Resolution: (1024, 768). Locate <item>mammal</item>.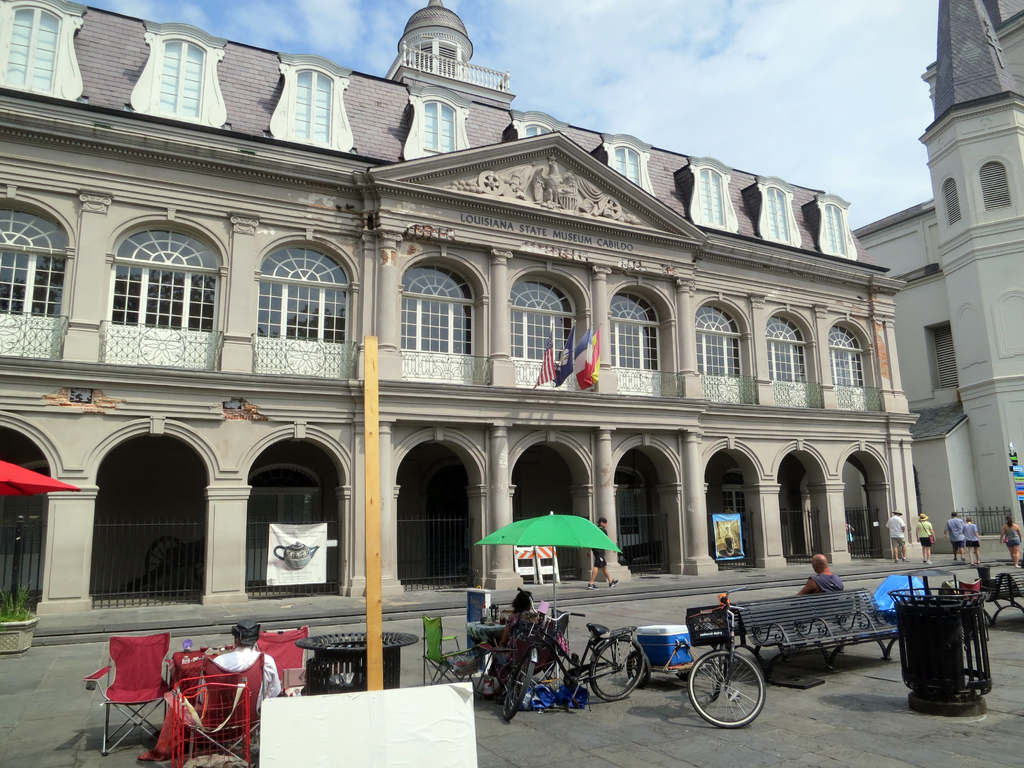
x1=847, y1=522, x2=856, y2=552.
